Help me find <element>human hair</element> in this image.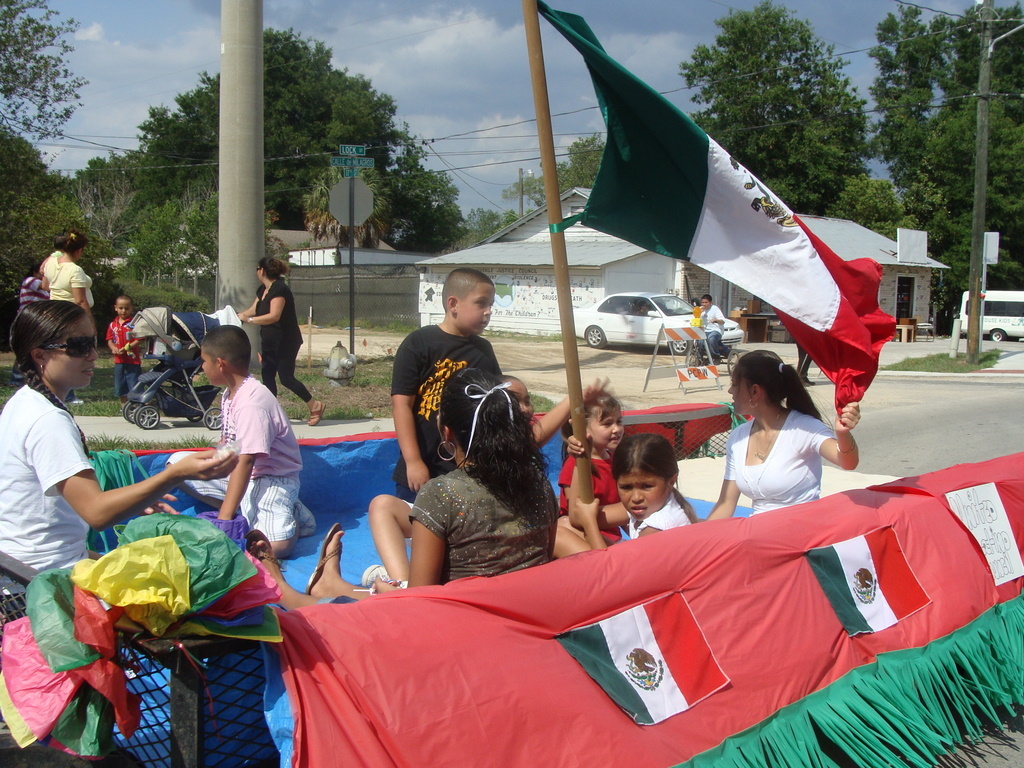
Found it: l=56, t=227, r=86, b=257.
